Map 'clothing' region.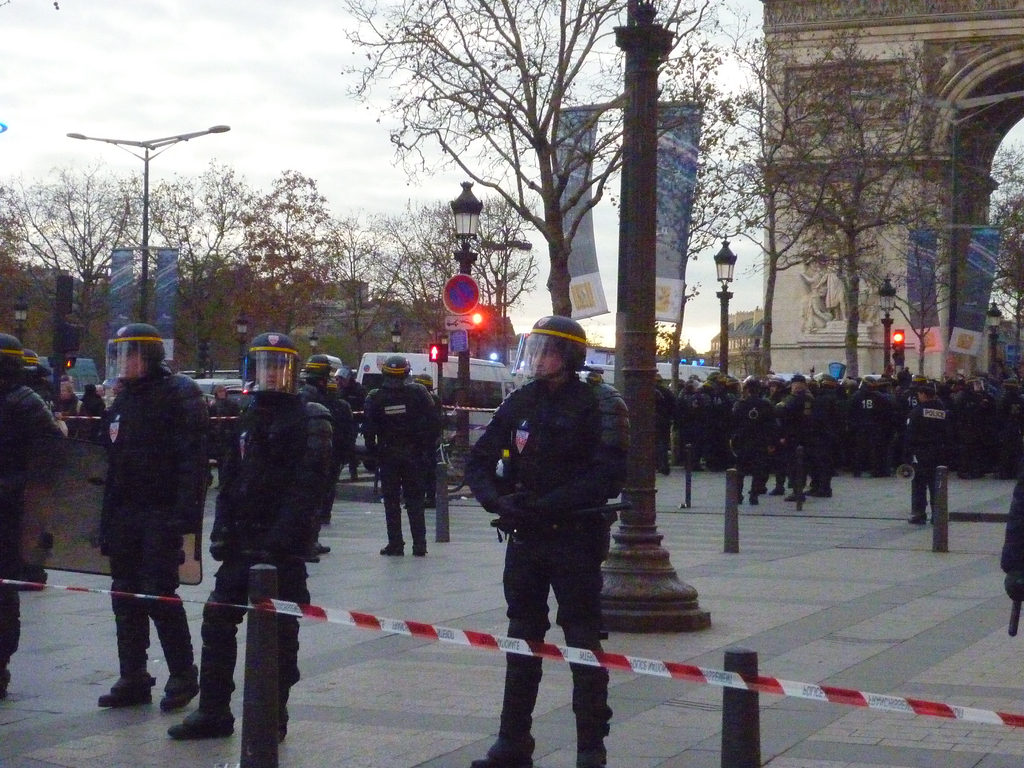
Mapped to [191, 404, 330, 741].
